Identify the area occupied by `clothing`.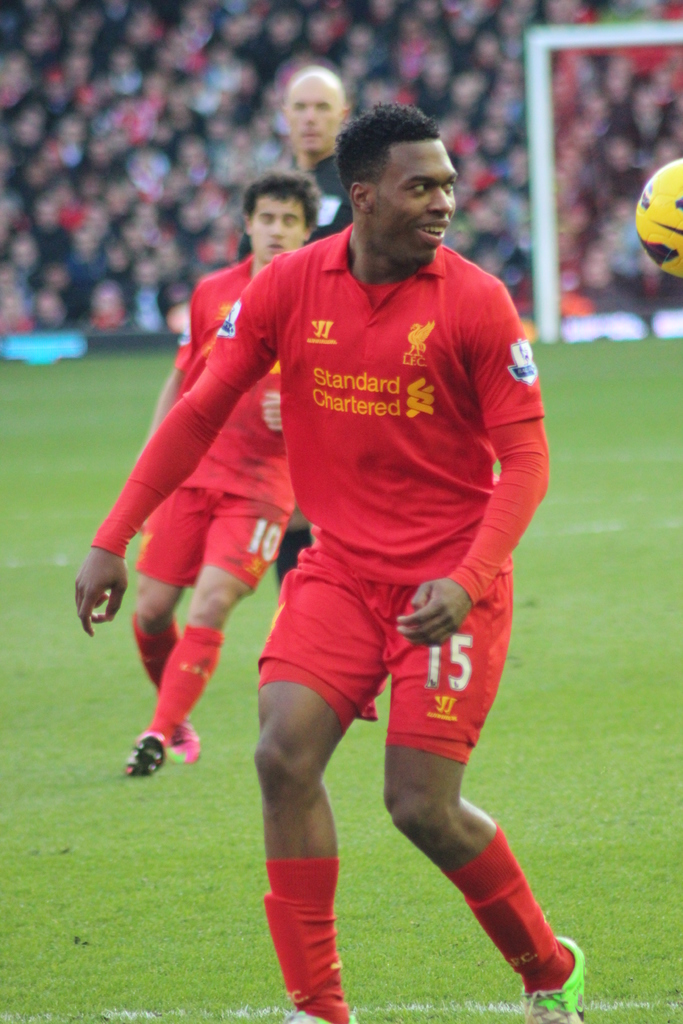
Area: detection(128, 490, 299, 596).
